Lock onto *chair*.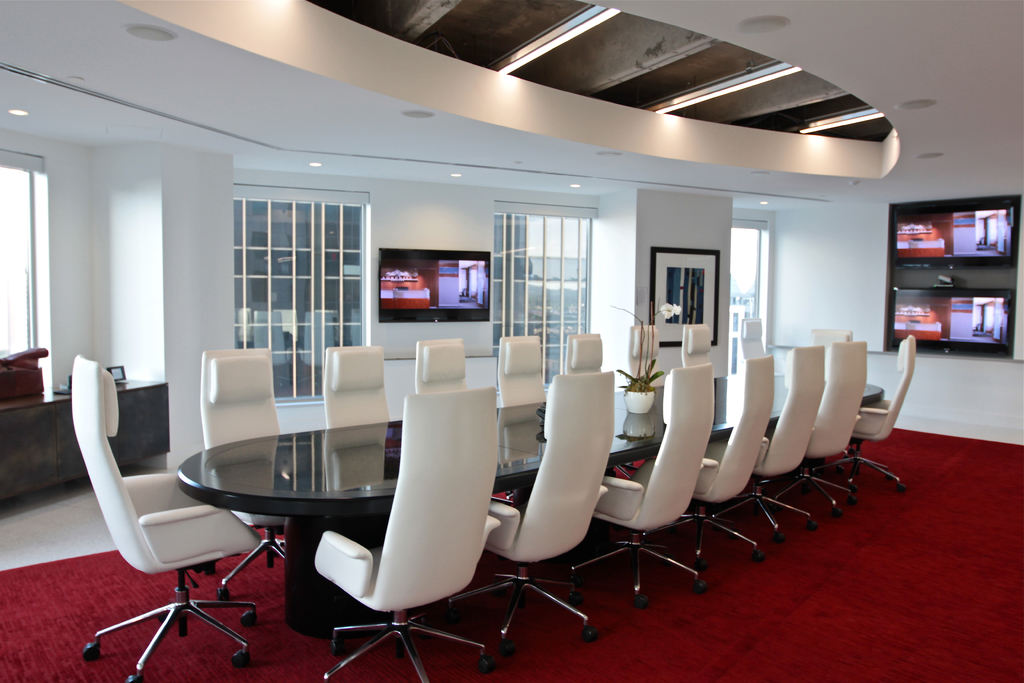
Locked: 68, 350, 264, 682.
